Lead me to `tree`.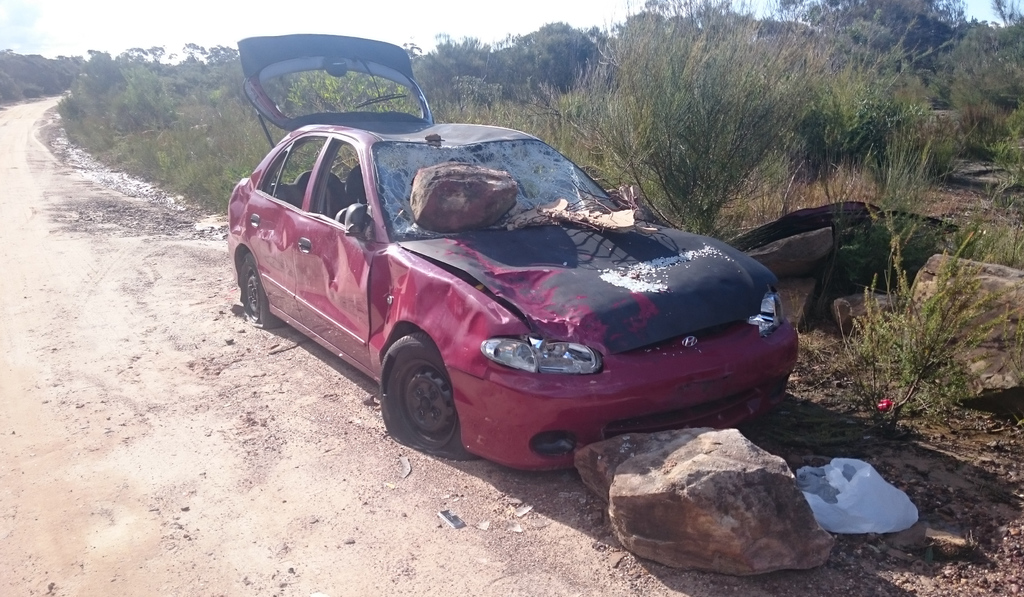
Lead to <box>401,0,1023,290</box>.
